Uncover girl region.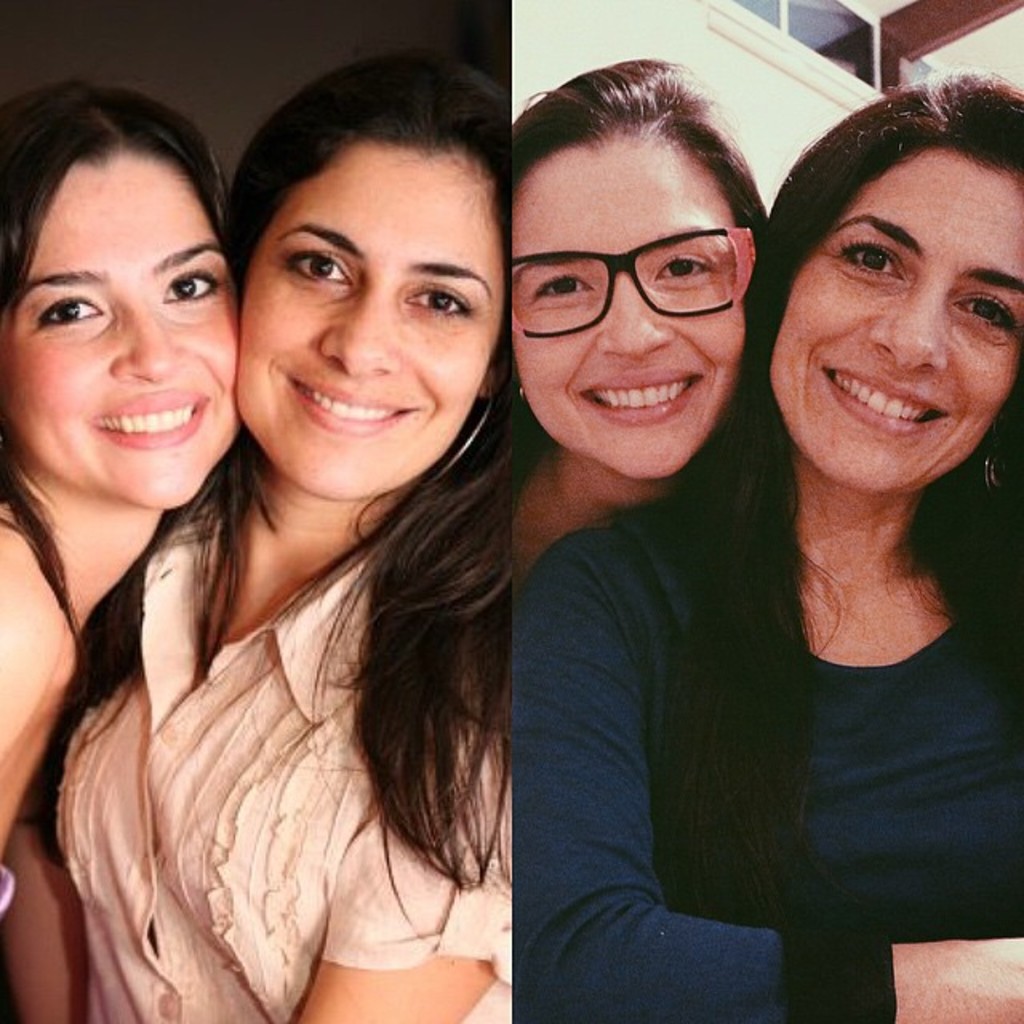
Uncovered: <box>0,78,234,1019</box>.
